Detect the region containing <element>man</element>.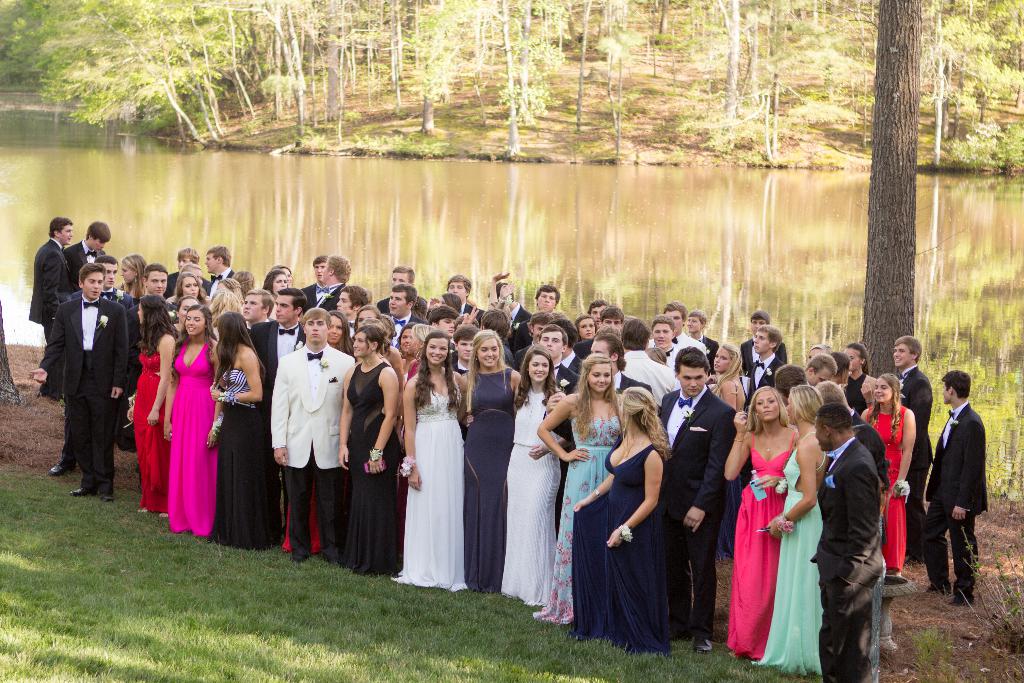
(left=686, top=313, right=720, bottom=356).
